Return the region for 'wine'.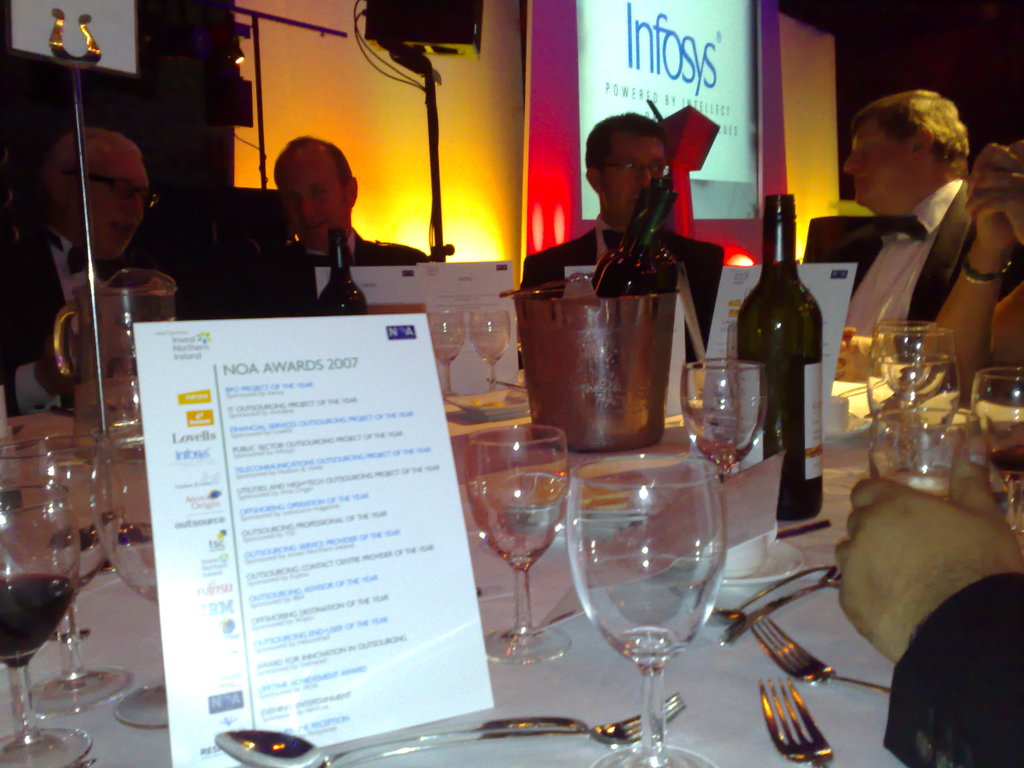
<region>742, 197, 833, 483</region>.
